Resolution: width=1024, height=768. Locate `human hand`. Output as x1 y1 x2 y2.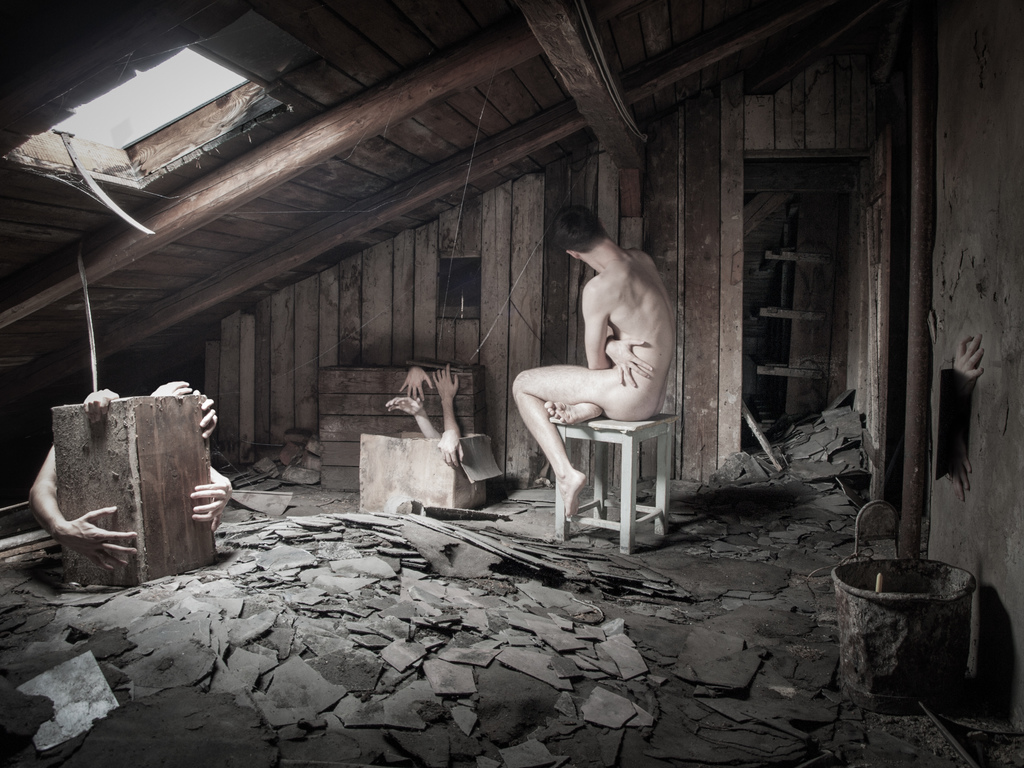
58 504 140 575.
